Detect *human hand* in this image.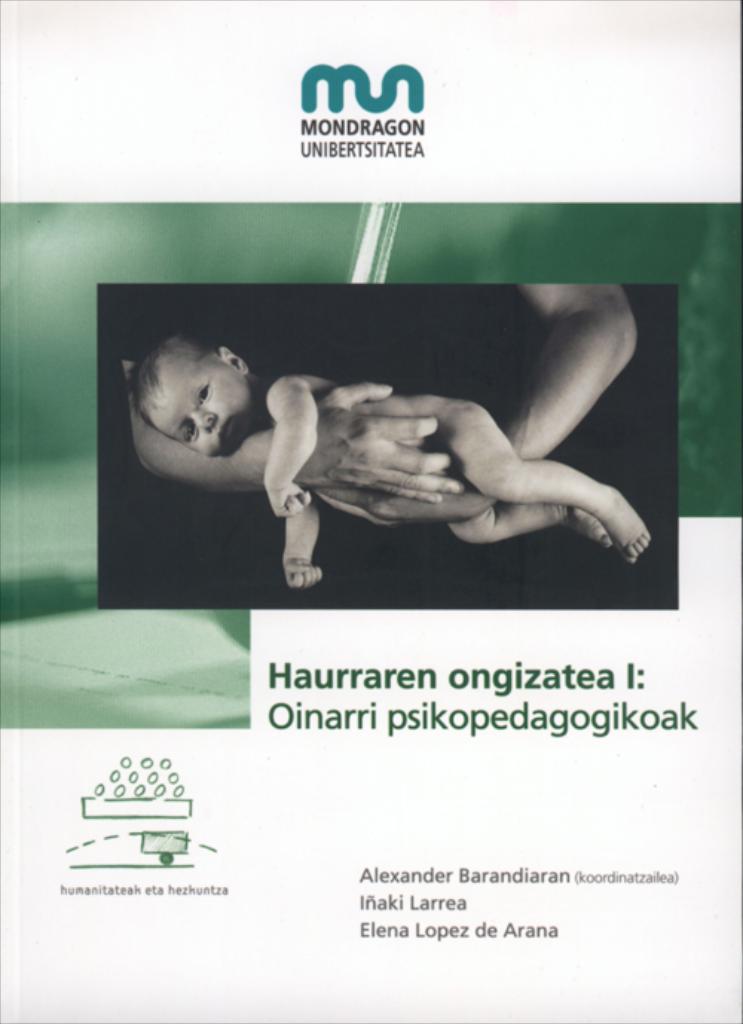
Detection: bbox(281, 556, 327, 592).
